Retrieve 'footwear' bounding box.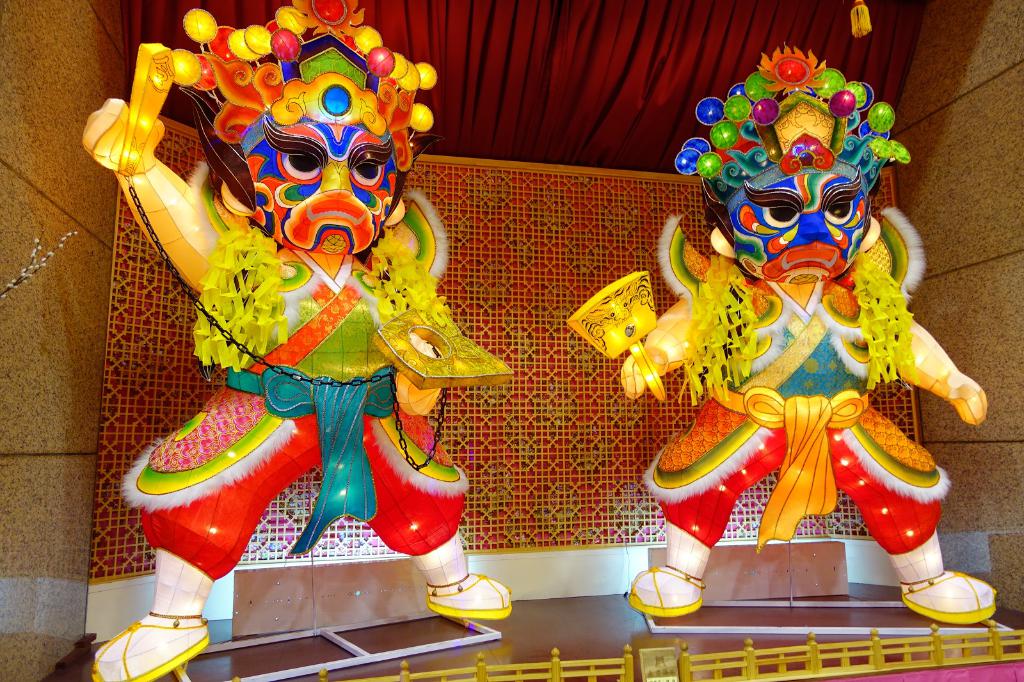
Bounding box: (left=897, top=525, right=998, bottom=630).
